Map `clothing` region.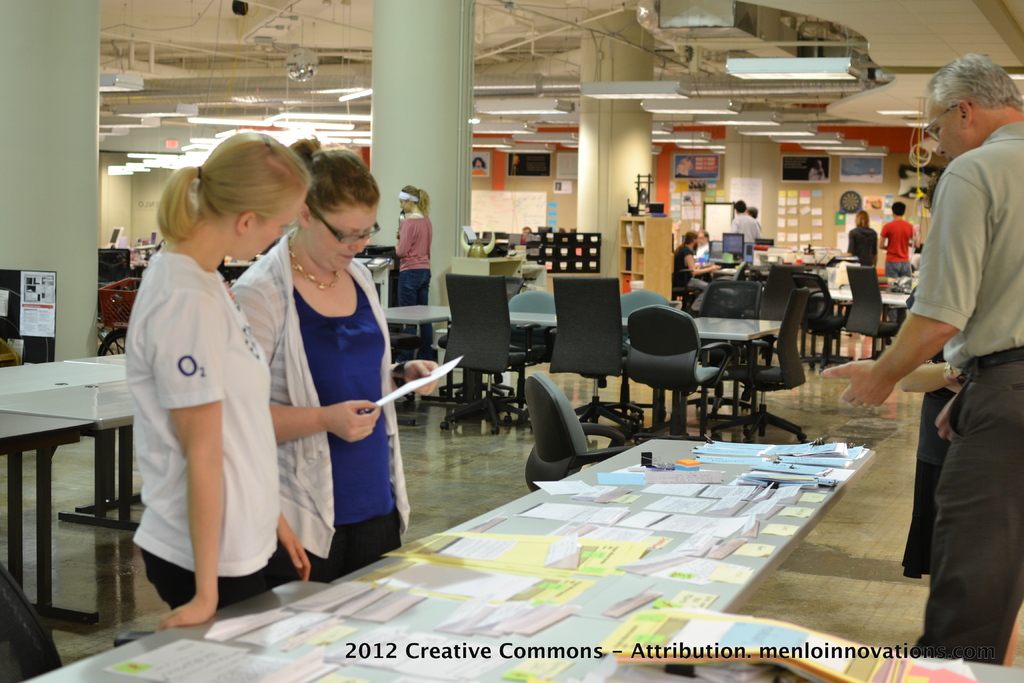
Mapped to left=125, top=249, right=278, bottom=593.
